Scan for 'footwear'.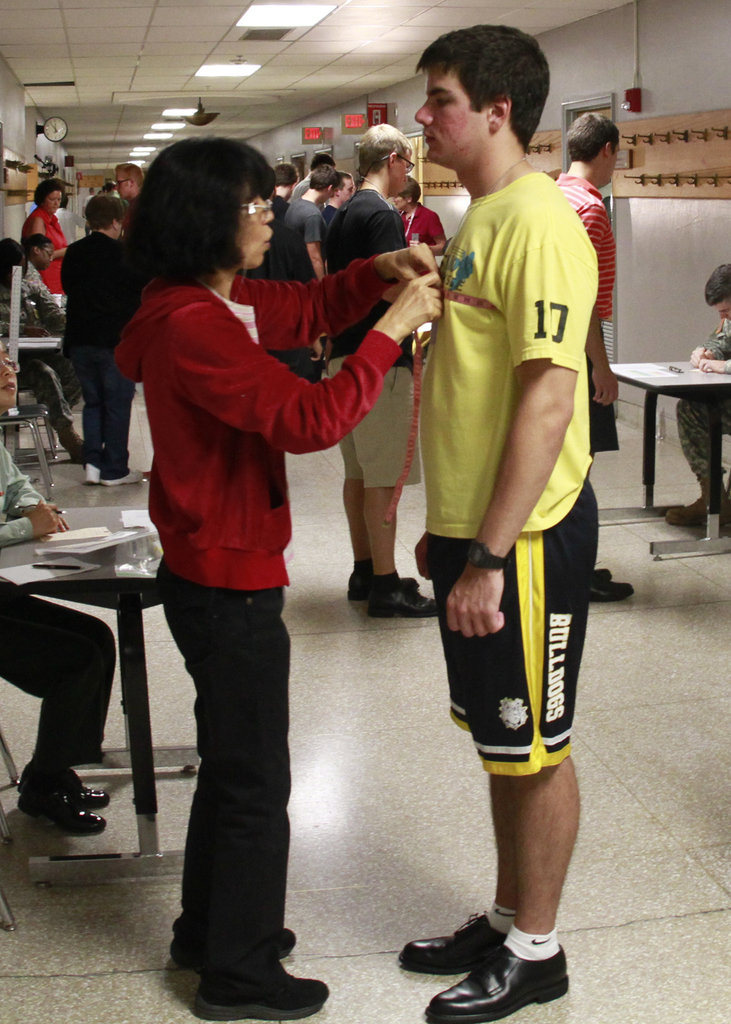
Scan result: [left=341, top=570, right=428, bottom=603].
